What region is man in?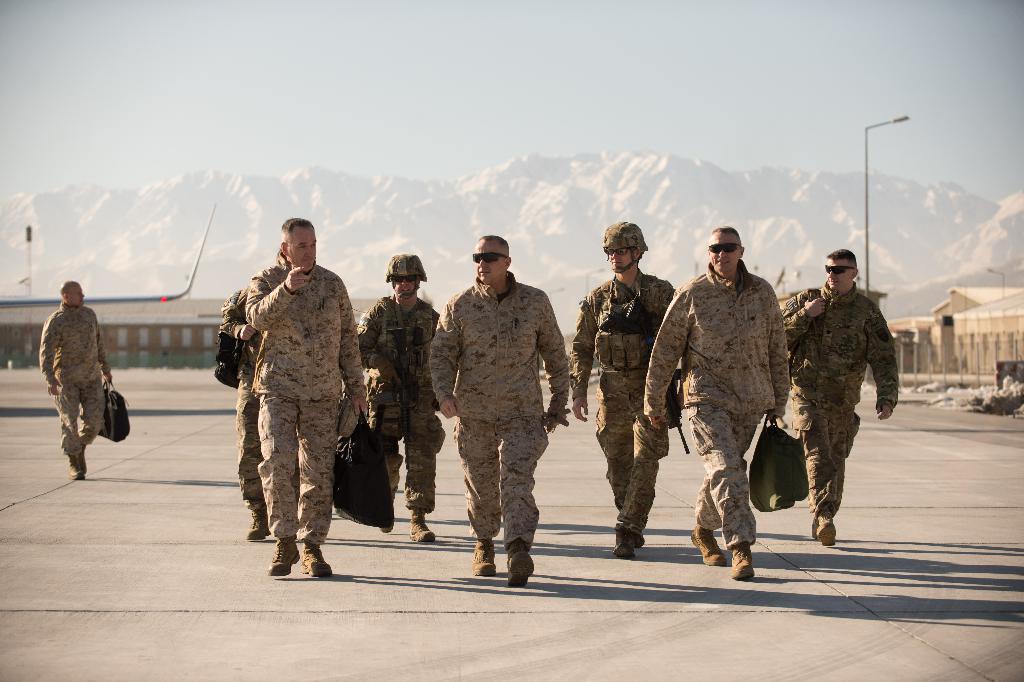
box=[780, 247, 901, 547].
